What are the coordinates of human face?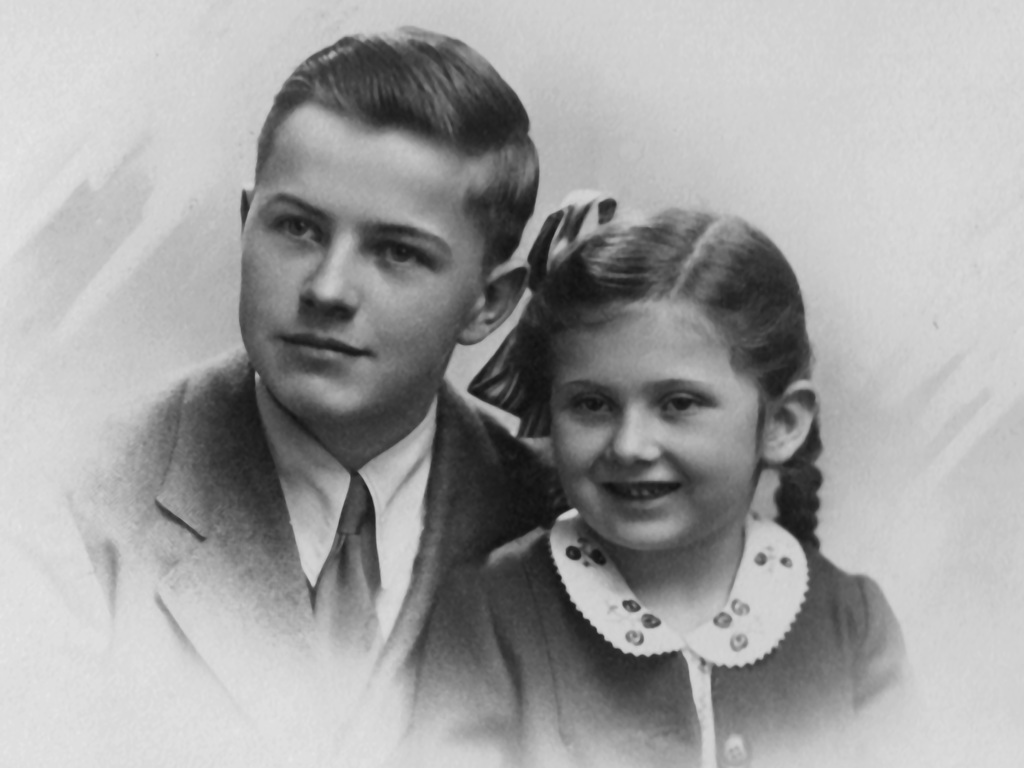
x1=236, y1=120, x2=488, y2=420.
